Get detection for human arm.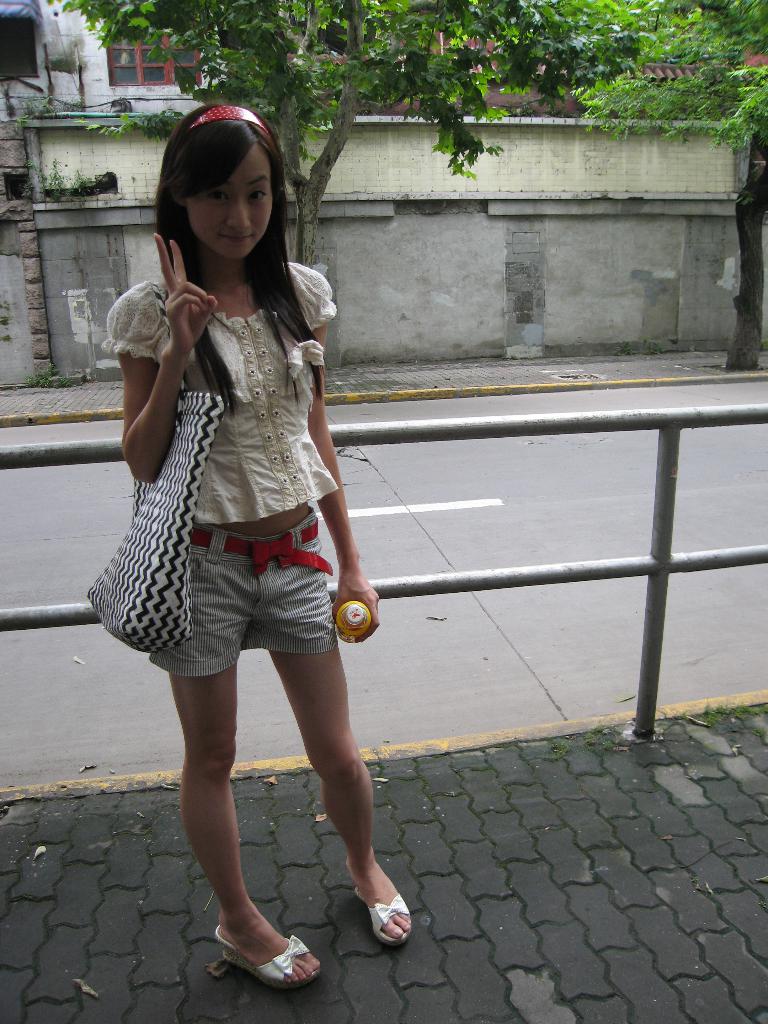
Detection: locate(99, 263, 228, 495).
